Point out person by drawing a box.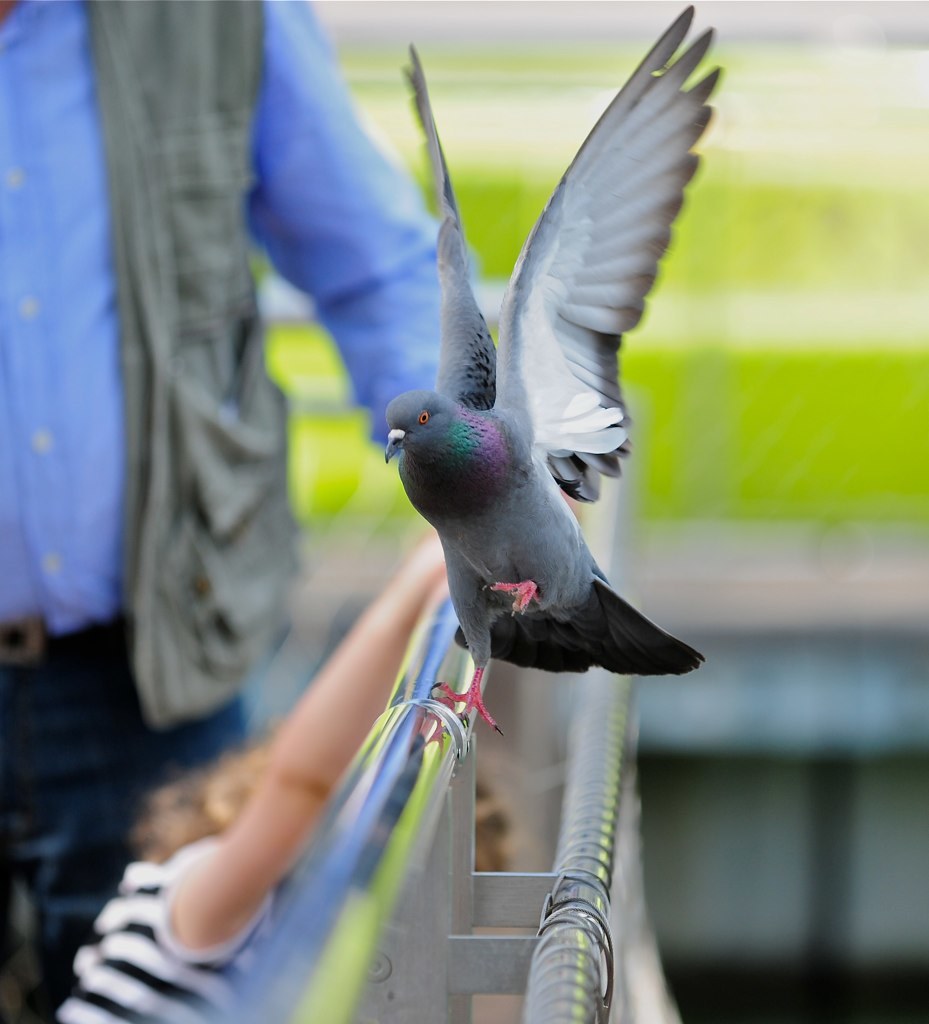
{"left": 0, "top": 0, "right": 482, "bottom": 1023}.
